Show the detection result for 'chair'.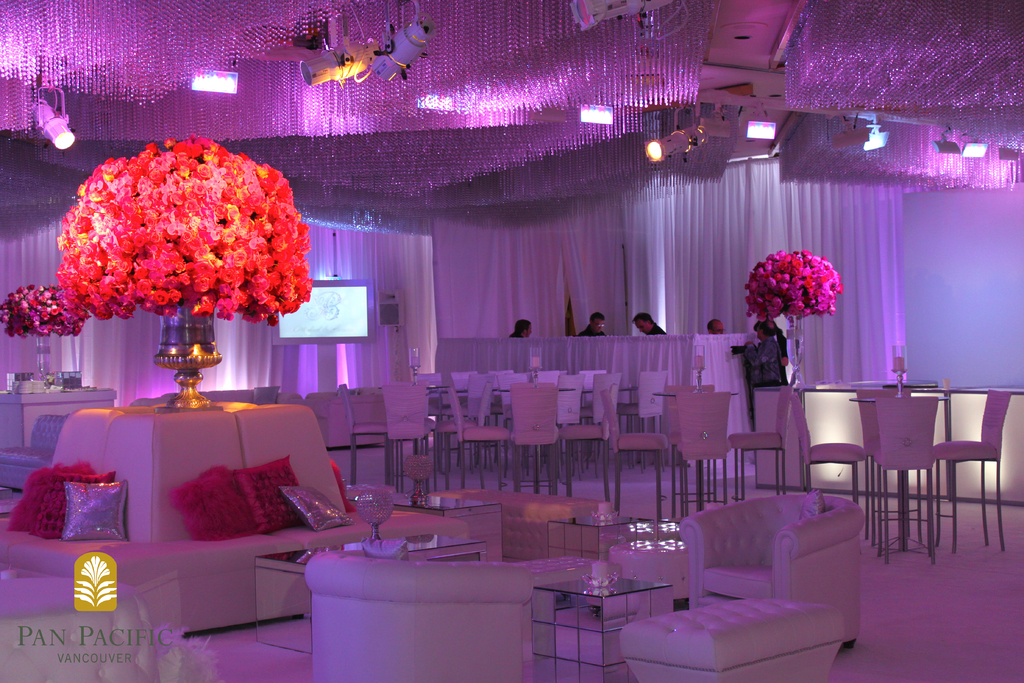
bbox=(616, 371, 669, 477).
